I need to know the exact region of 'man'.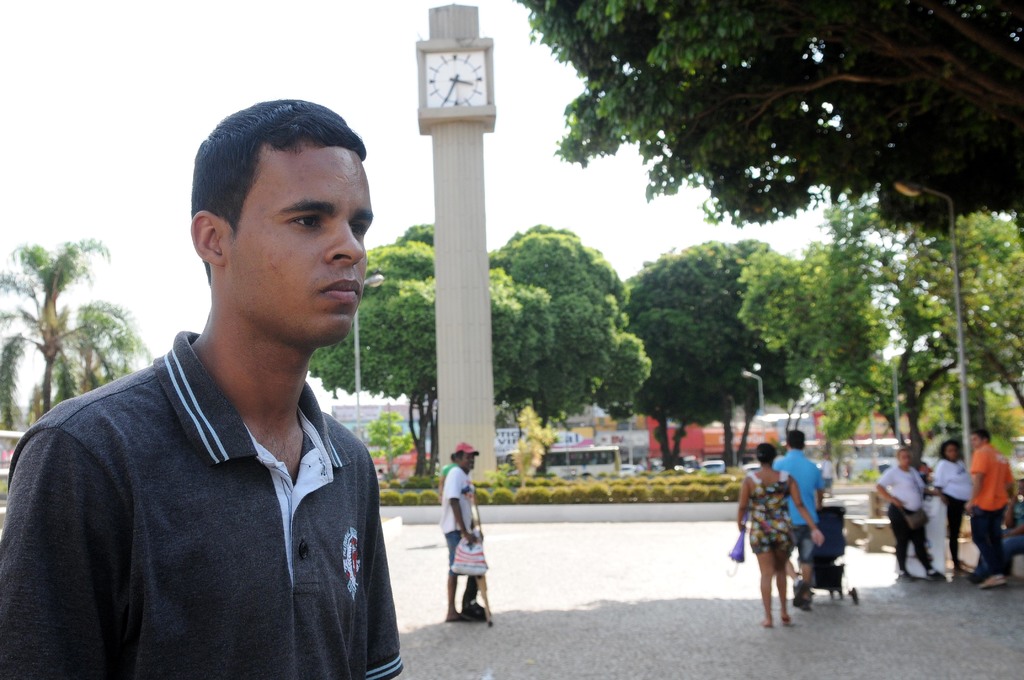
Region: select_region(778, 429, 824, 614).
